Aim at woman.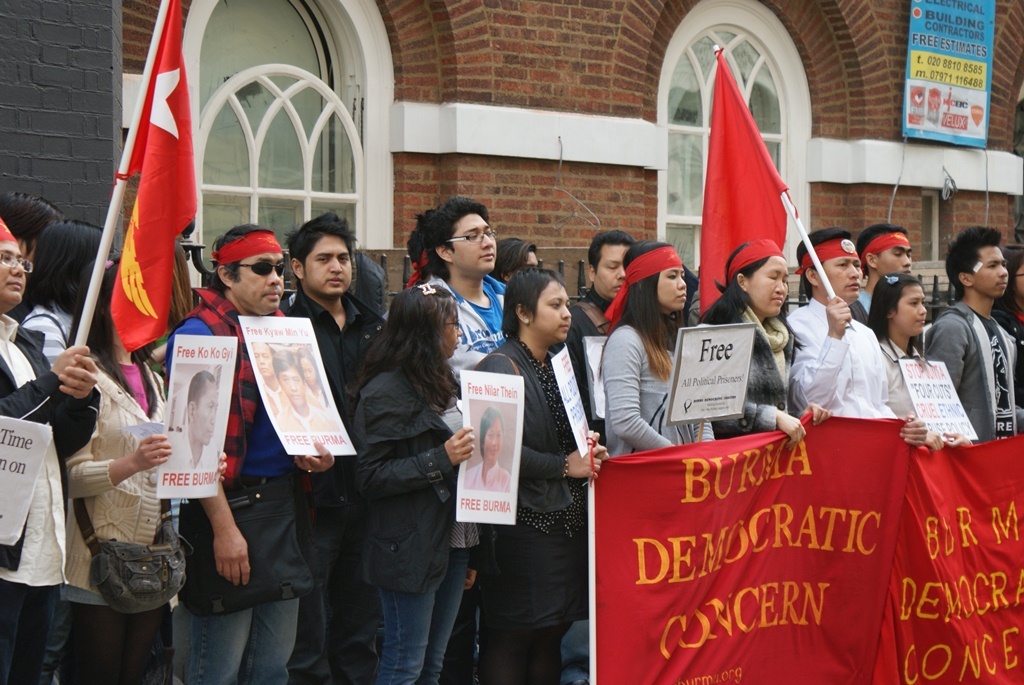
Aimed at {"x1": 466, "y1": 406, "x2": 511, "y2": 492}.
